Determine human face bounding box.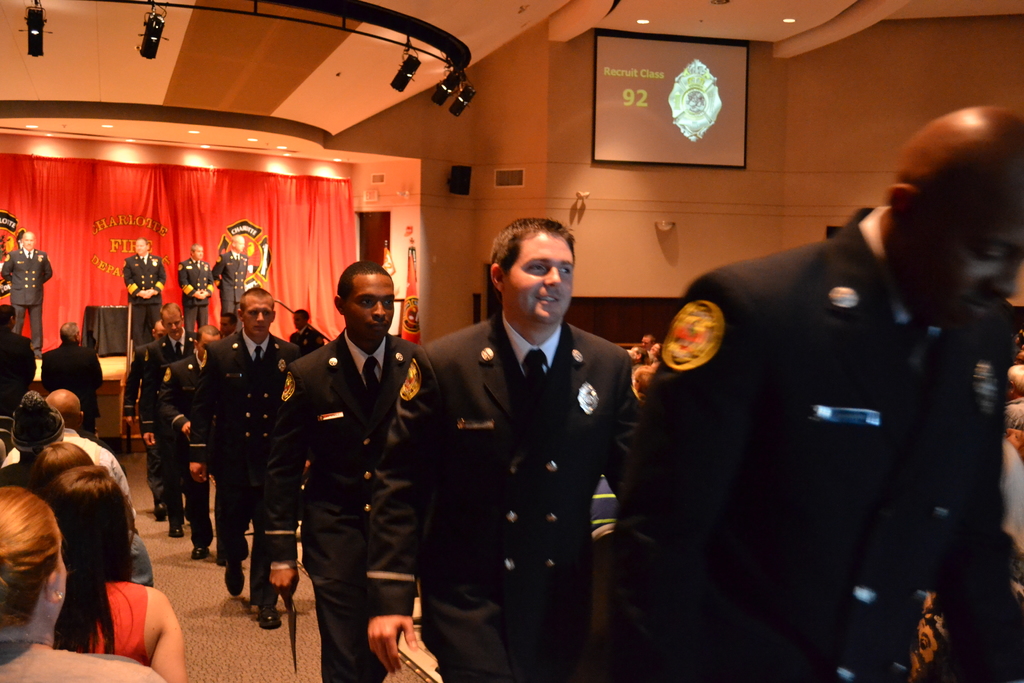
Determined: x1=292, y1=312, x2=304, y2=329.
